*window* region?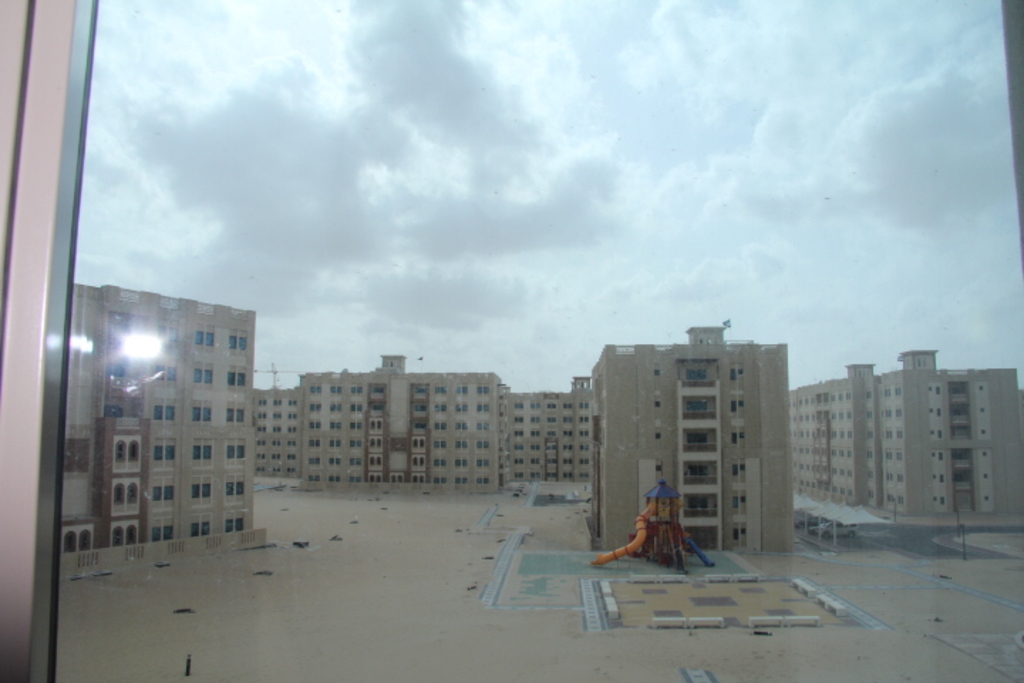
rect(186, 515, 213, 541)
